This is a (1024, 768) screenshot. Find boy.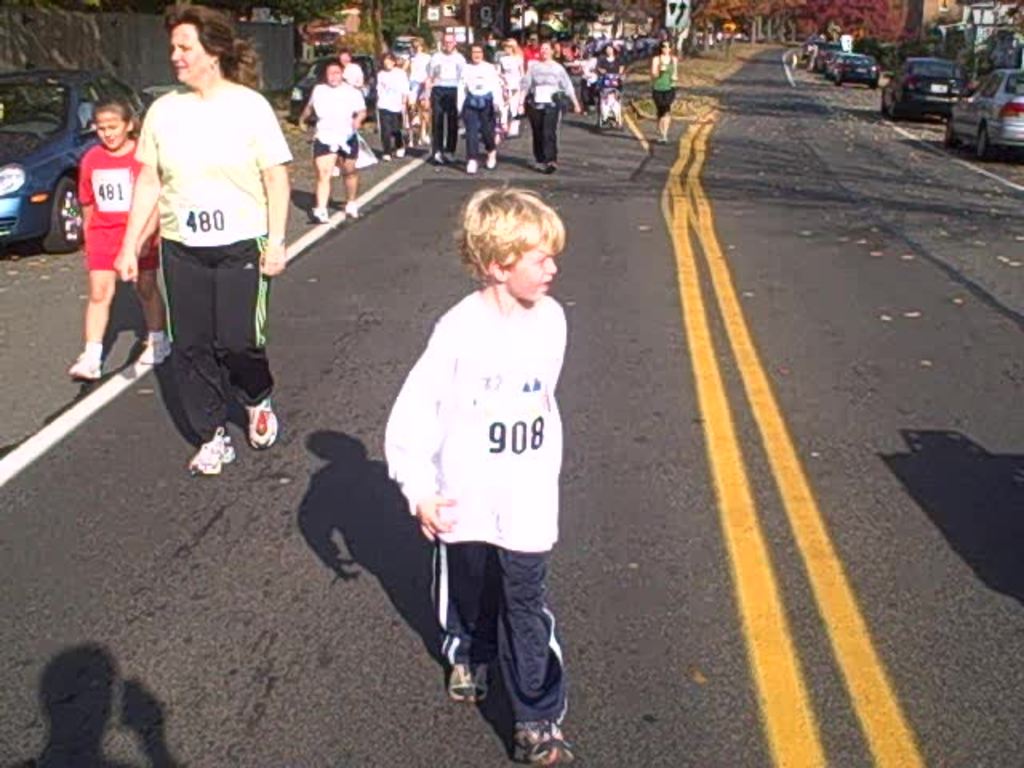
Bounding box: 381:176:584:766.
